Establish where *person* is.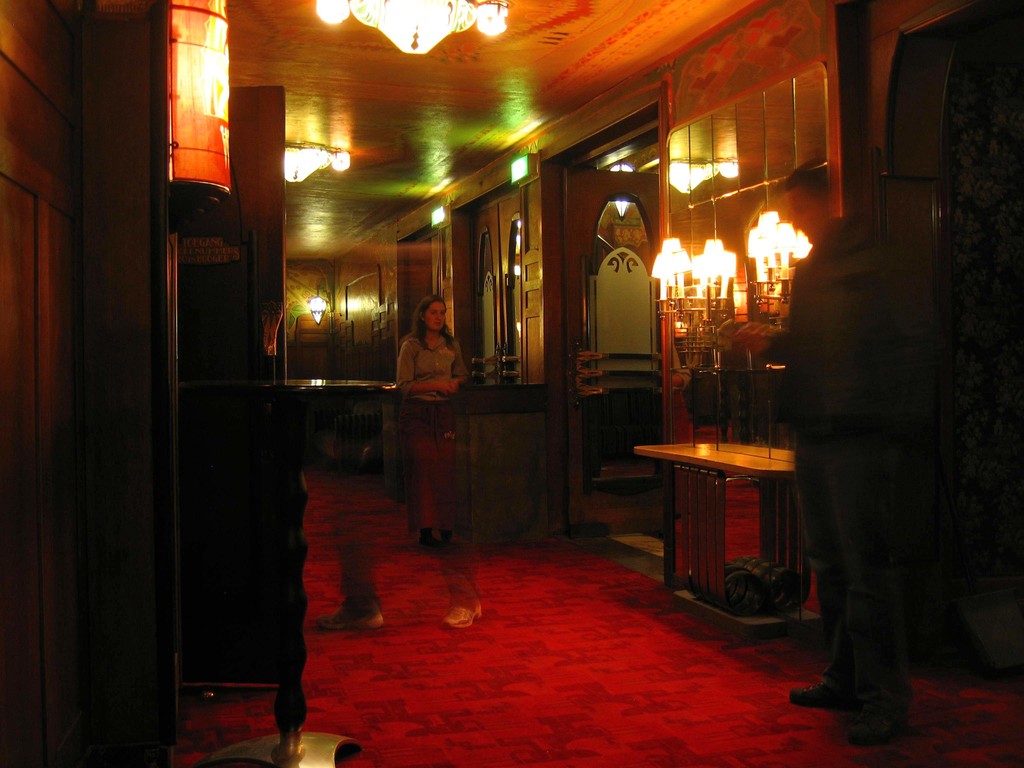
Established at (733,164,920,742).
